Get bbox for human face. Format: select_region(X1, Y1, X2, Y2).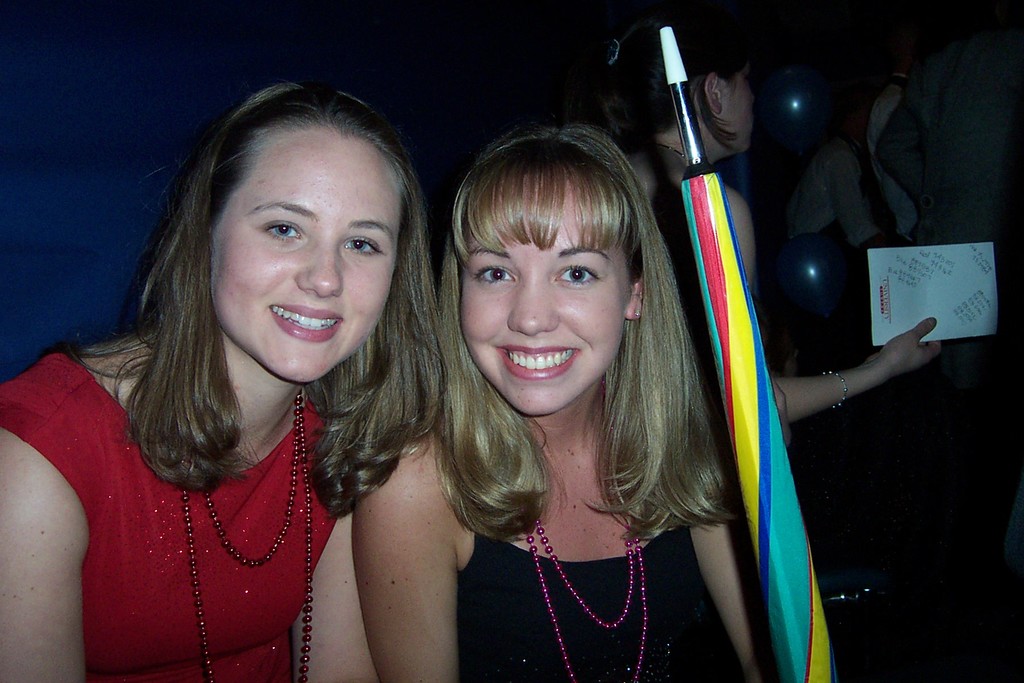
select_region(216, 136, 407, 384).
